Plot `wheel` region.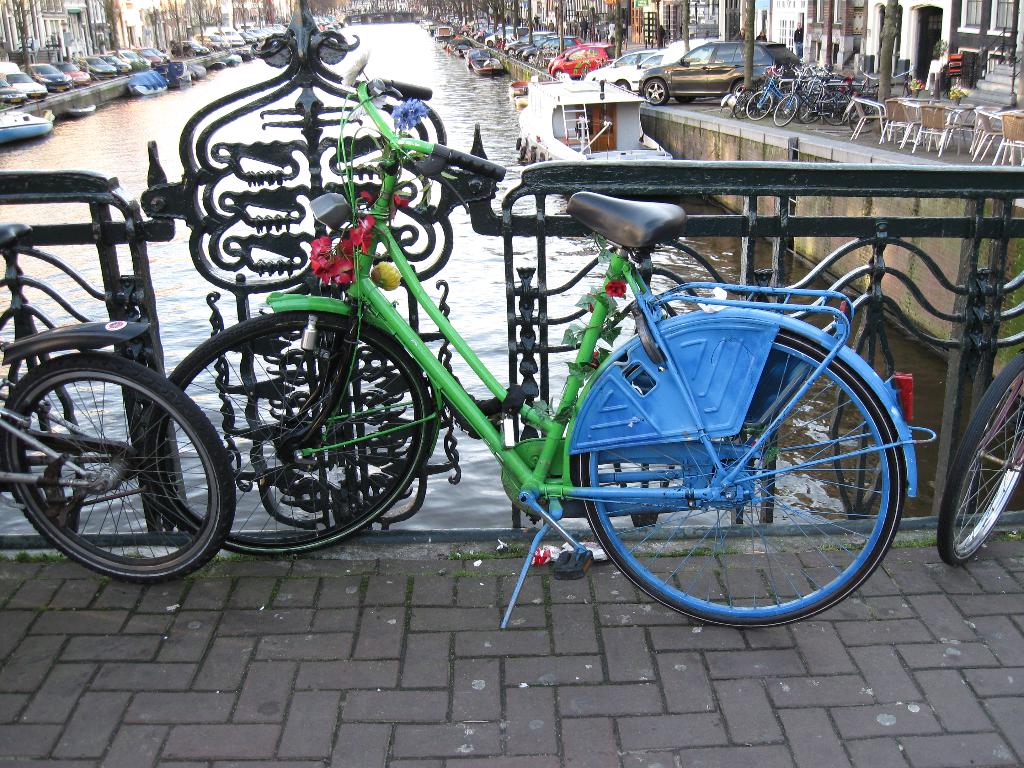
Plotted at <region>847, 100, 874, 133</region>.
